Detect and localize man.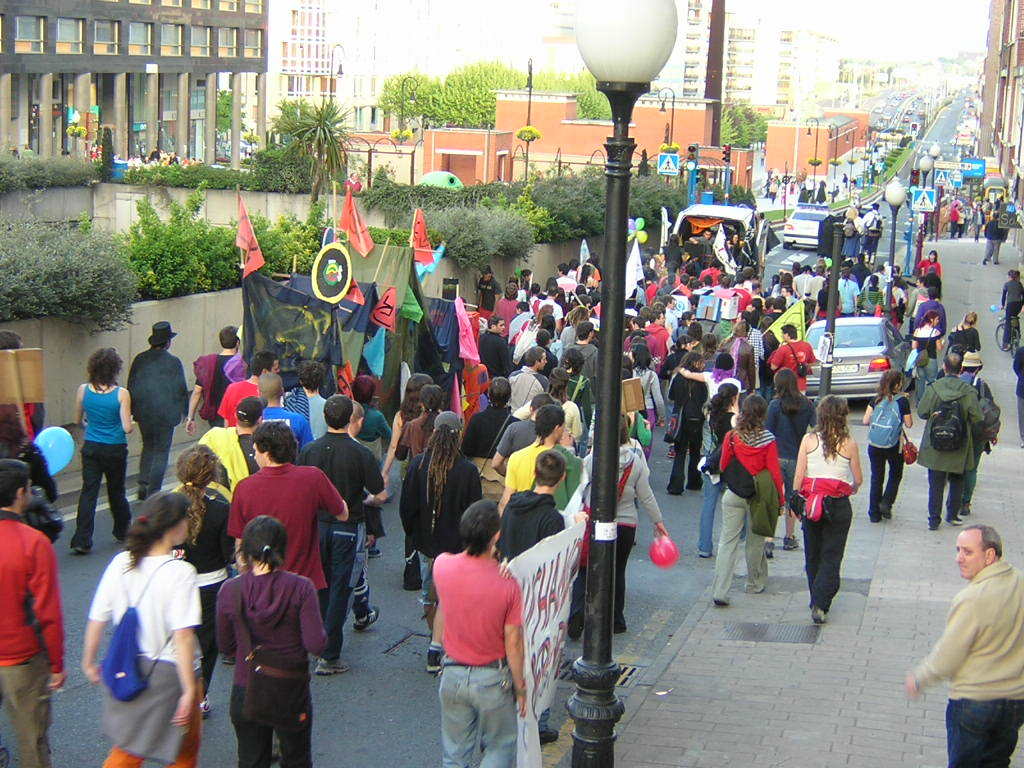
Localized at <box>952,202,961,239</box>.
